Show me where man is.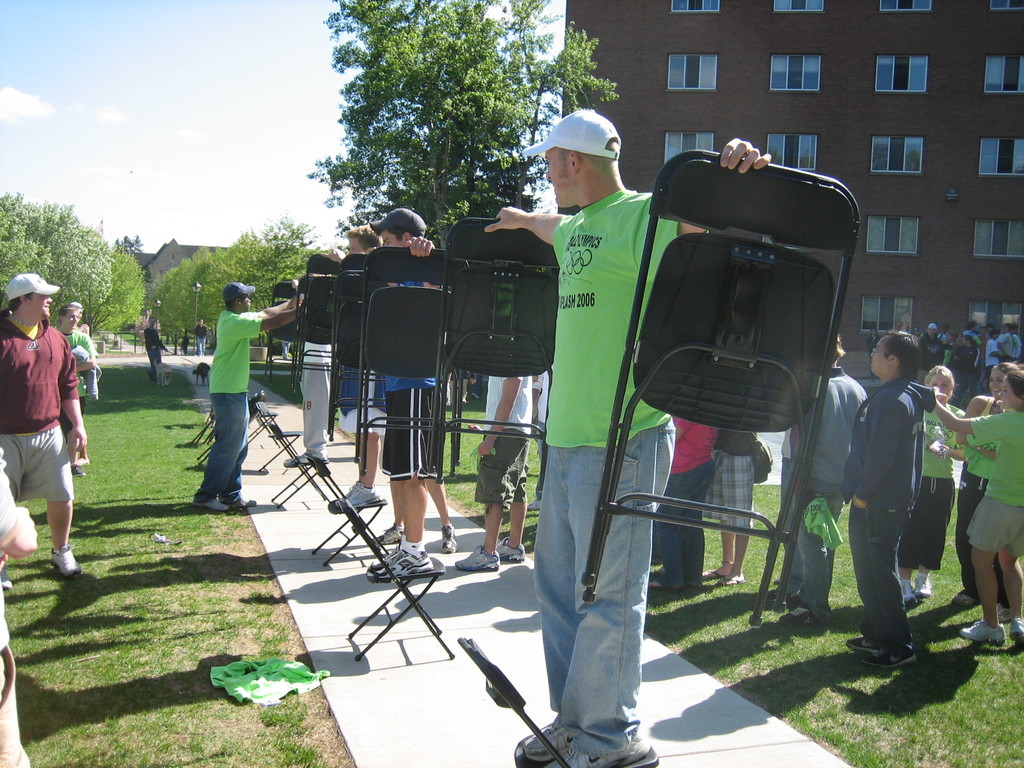
man is at bbox=[291, 259, 332, 462].
